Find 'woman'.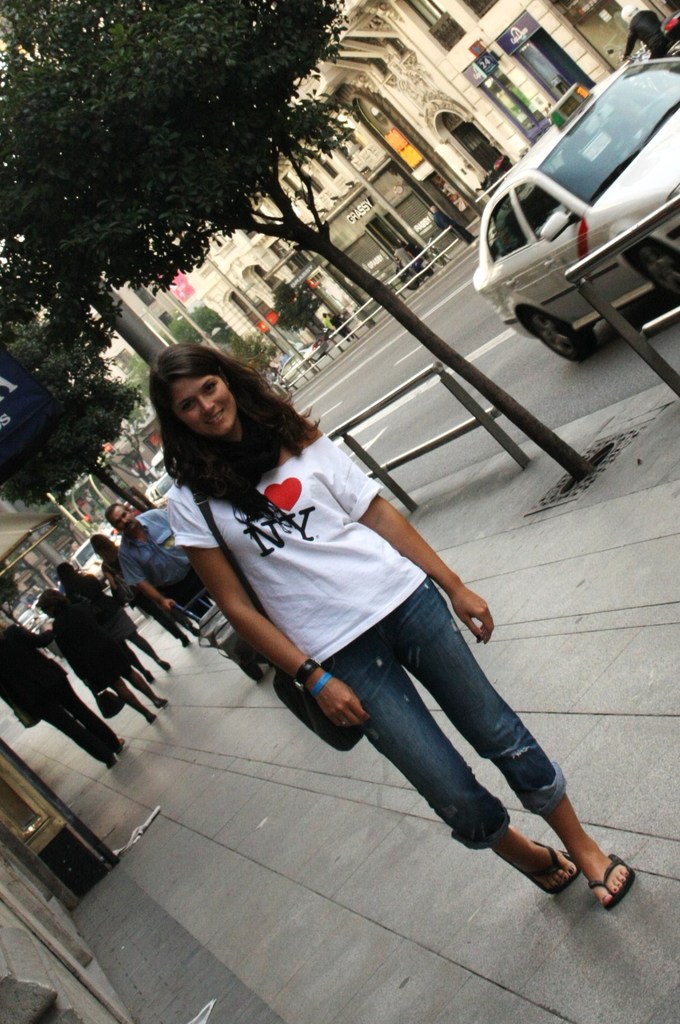
bbox(147, 341, 635, 912).
